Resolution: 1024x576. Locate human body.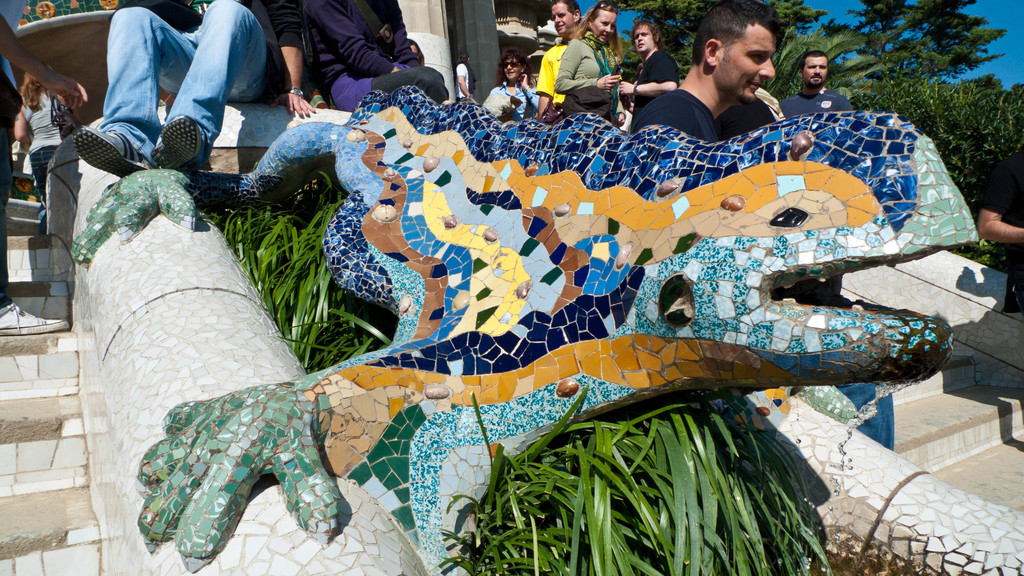
560, 6, 620, 118.
